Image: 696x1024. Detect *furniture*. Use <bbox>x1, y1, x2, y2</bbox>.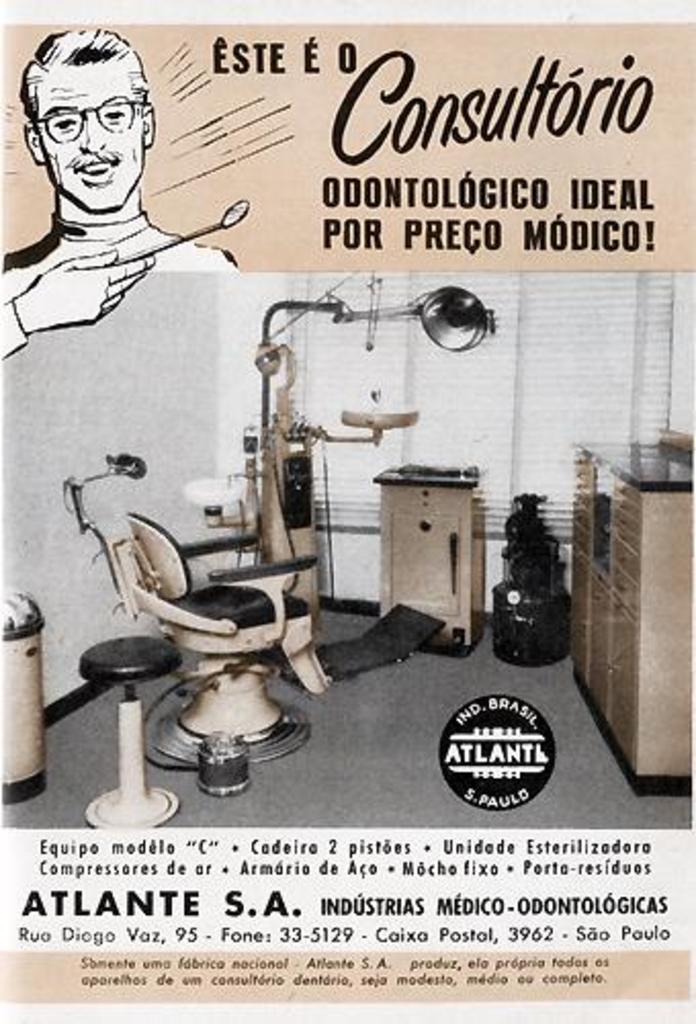
<bbox>567, 442, 692, 799</bbox>.
